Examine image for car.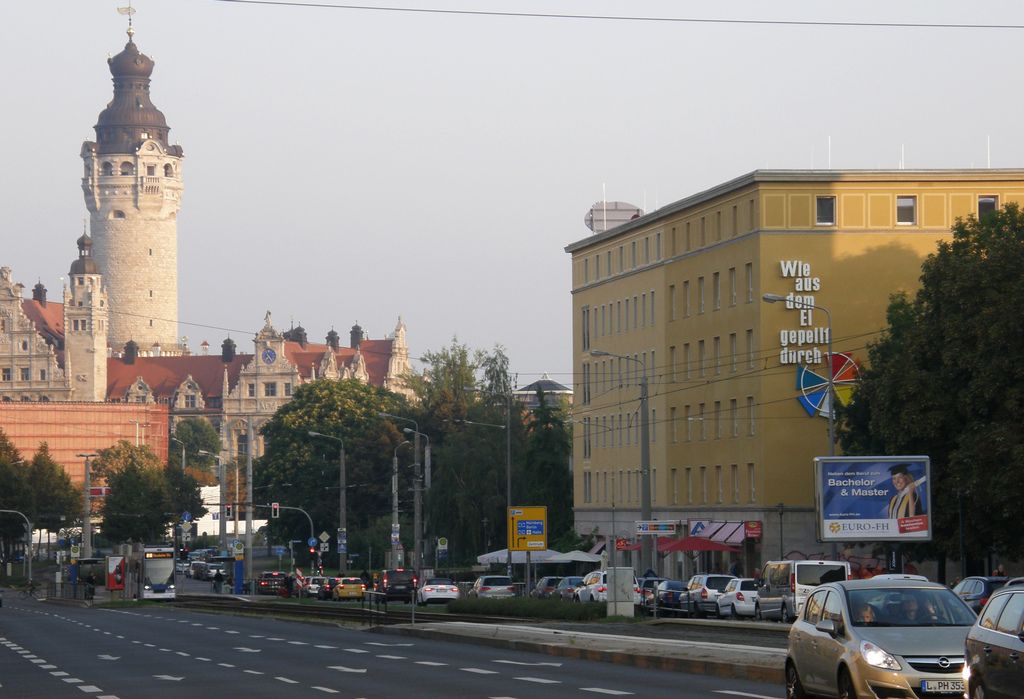
Examination result: box(324, 577, 364, 603).
